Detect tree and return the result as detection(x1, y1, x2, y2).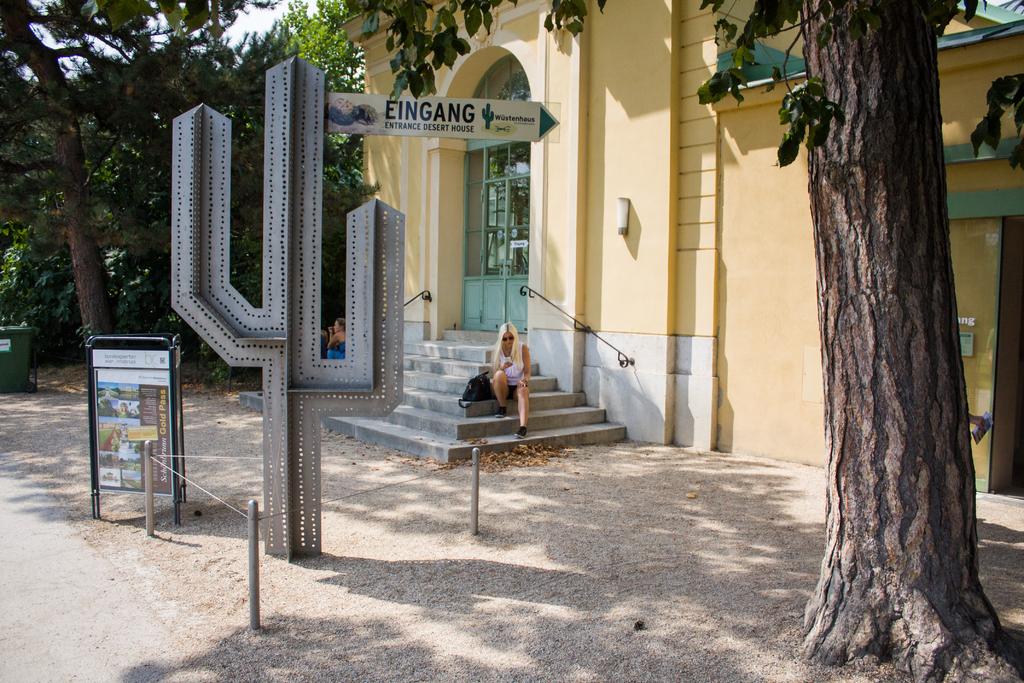
detection(348, 0, 1023, 682).
